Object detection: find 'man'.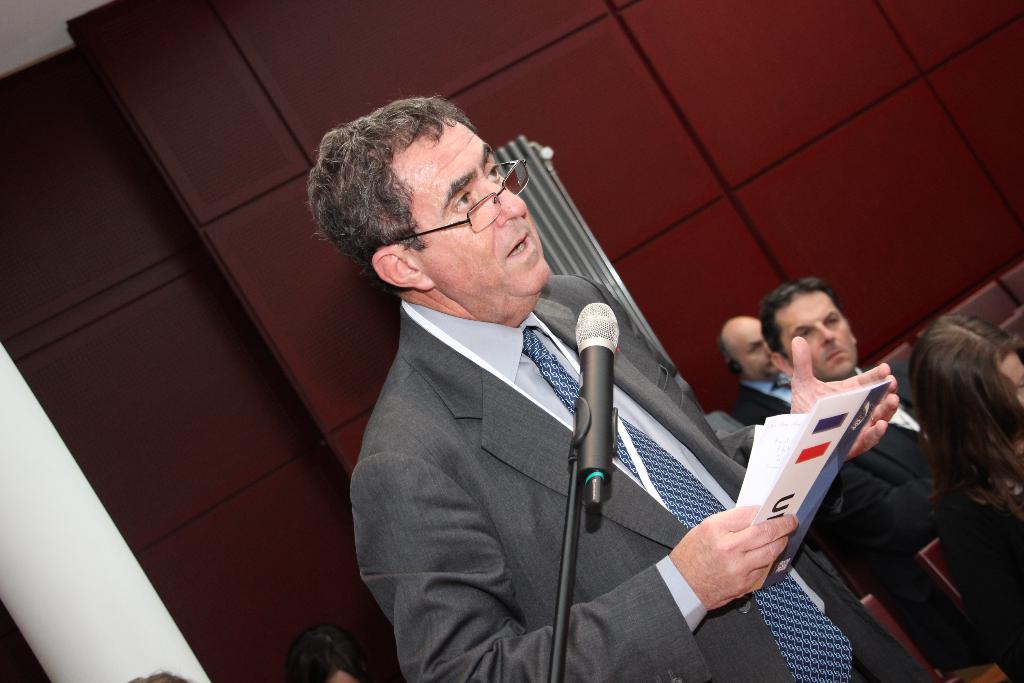
[x1=334, y1=123, x2=950, y2=682].
